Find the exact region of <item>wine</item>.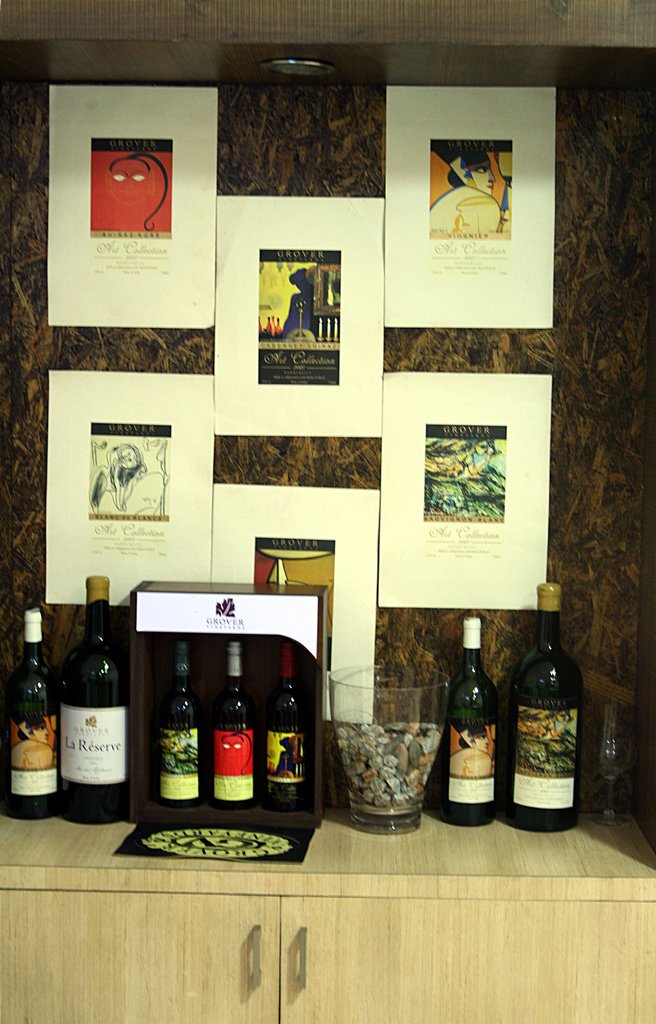
Exact region: crop(9, 610, 65, 819).
